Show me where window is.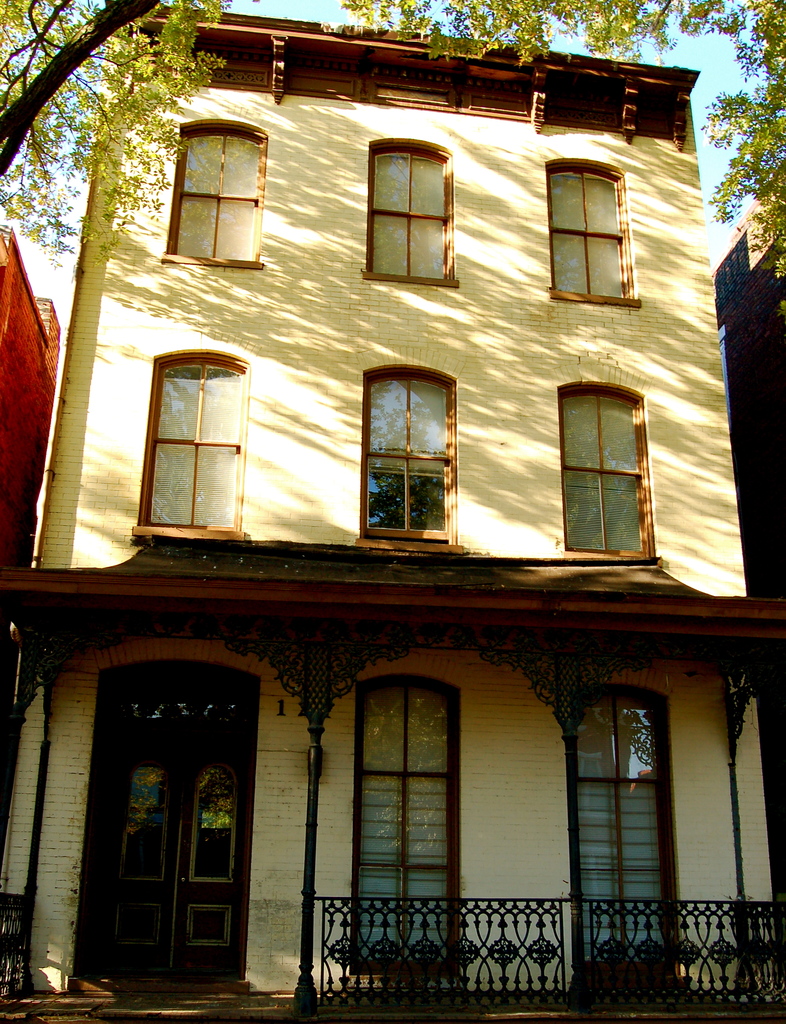
window is at 553, 378, 660, 560.
